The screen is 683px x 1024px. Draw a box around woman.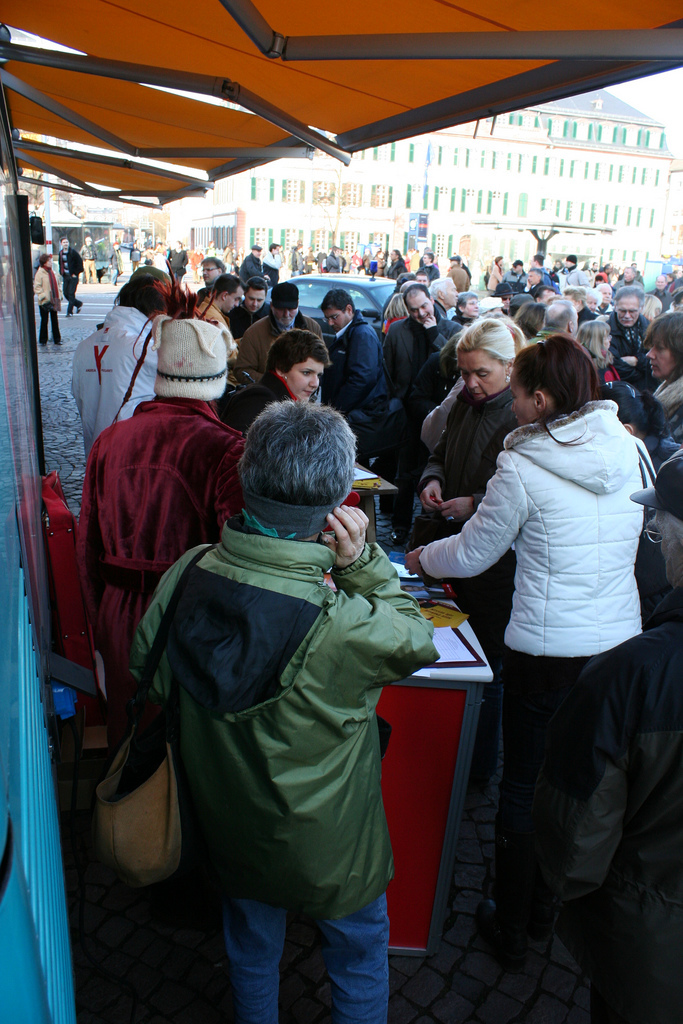
(left=220, top=331, right=332, bottom=450).
